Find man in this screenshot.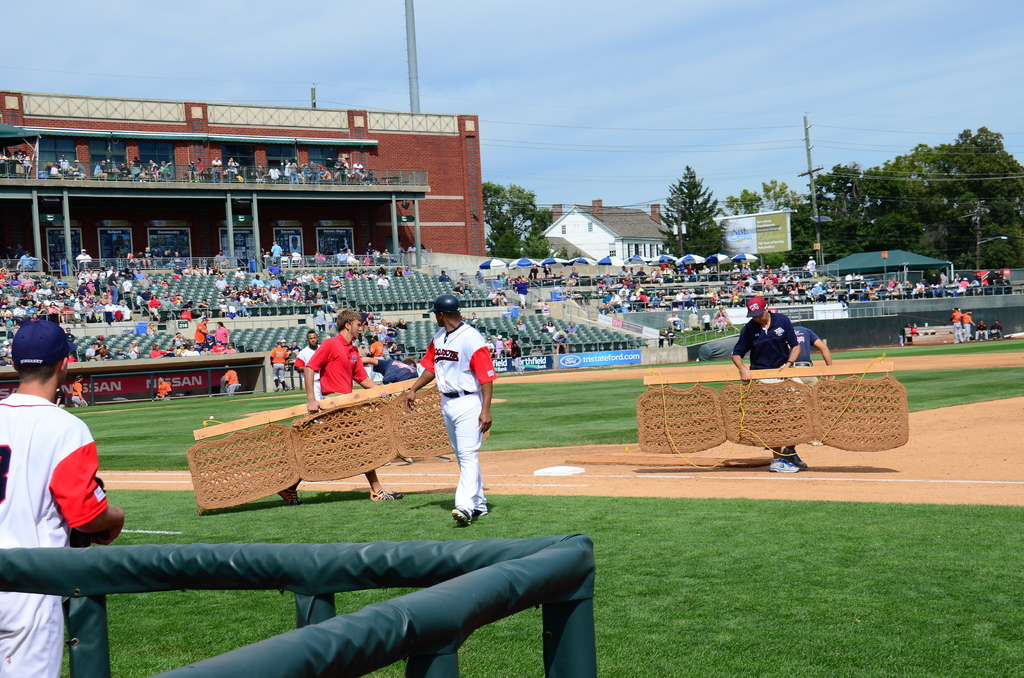
The bounding box for man is BBox(788, 325, 834, 385).
